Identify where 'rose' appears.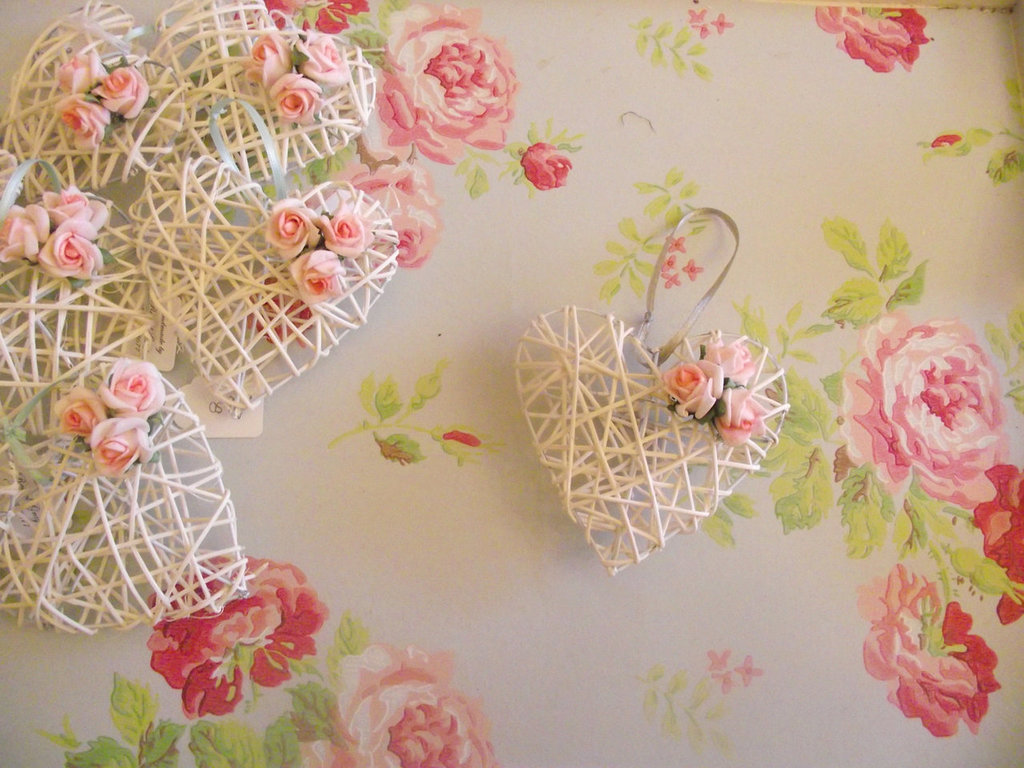
Appears at 335:146:442:272.
